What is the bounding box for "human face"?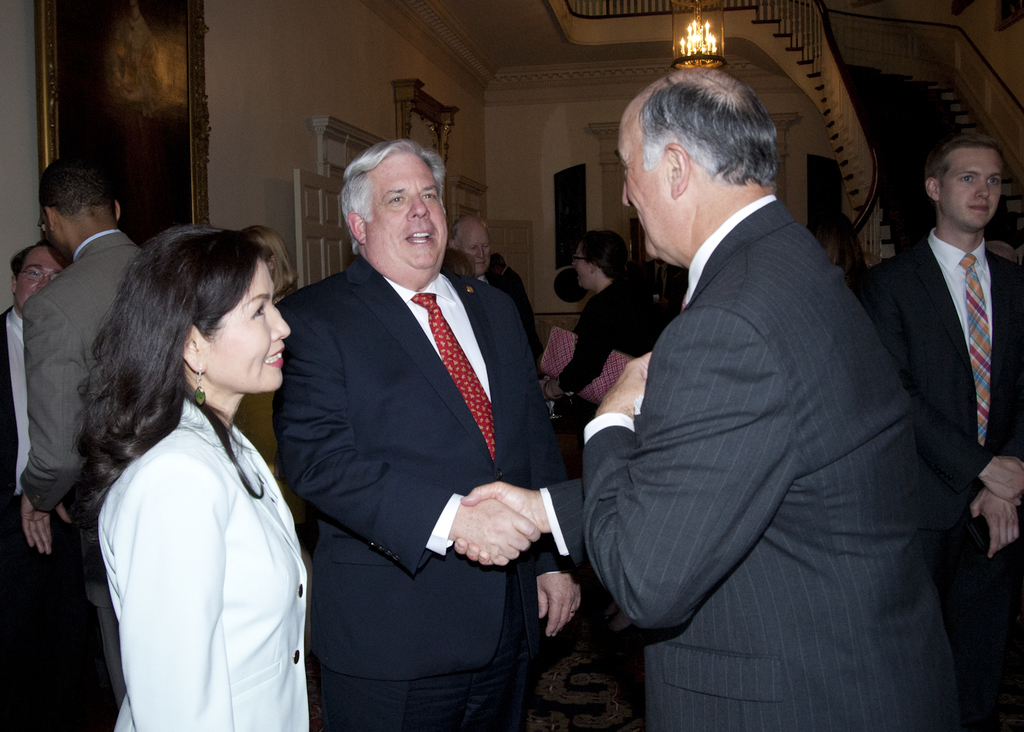
[x1=620, y1=116, x2=663, y2=259].
